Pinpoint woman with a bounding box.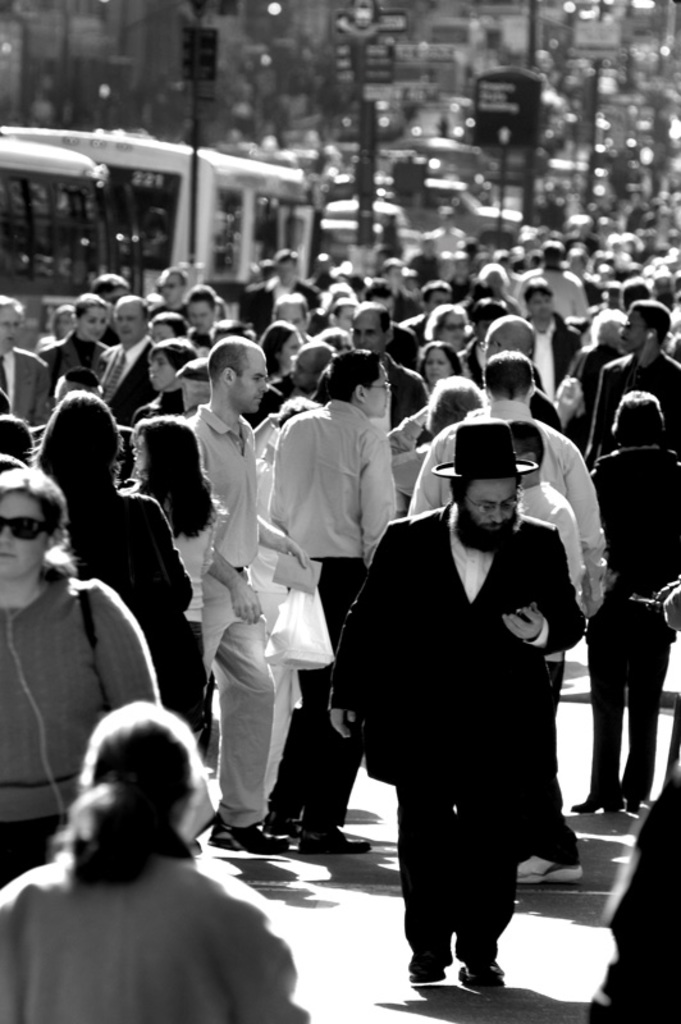
select_region(412, 335, 467, 389).
